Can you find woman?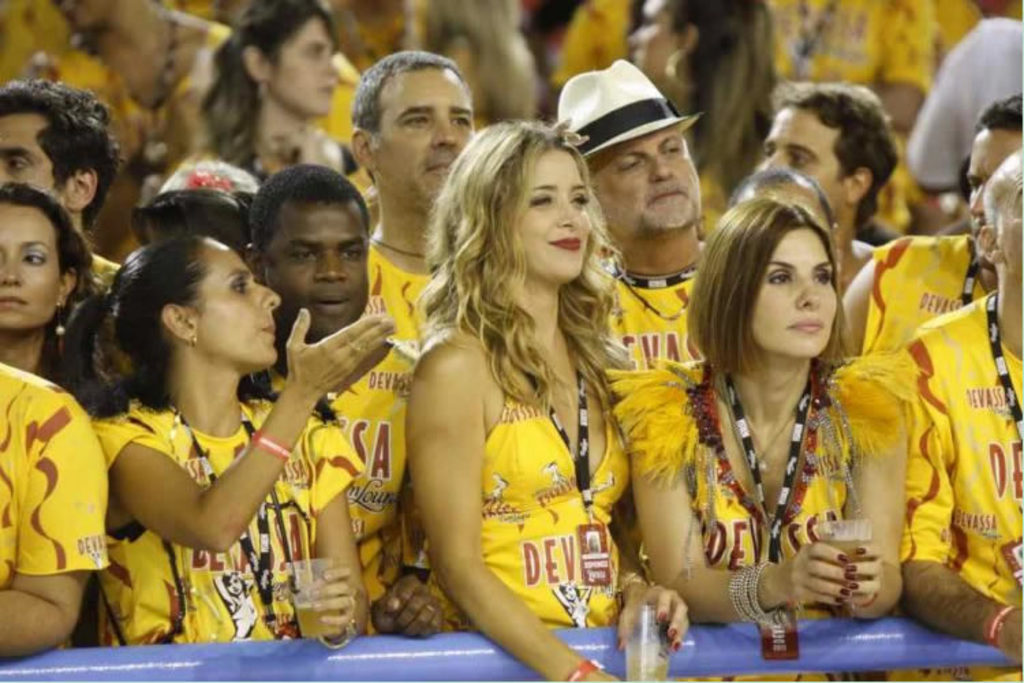
Yes, bounding box: <bbox>628, 0, 778, 232</bbox>.
